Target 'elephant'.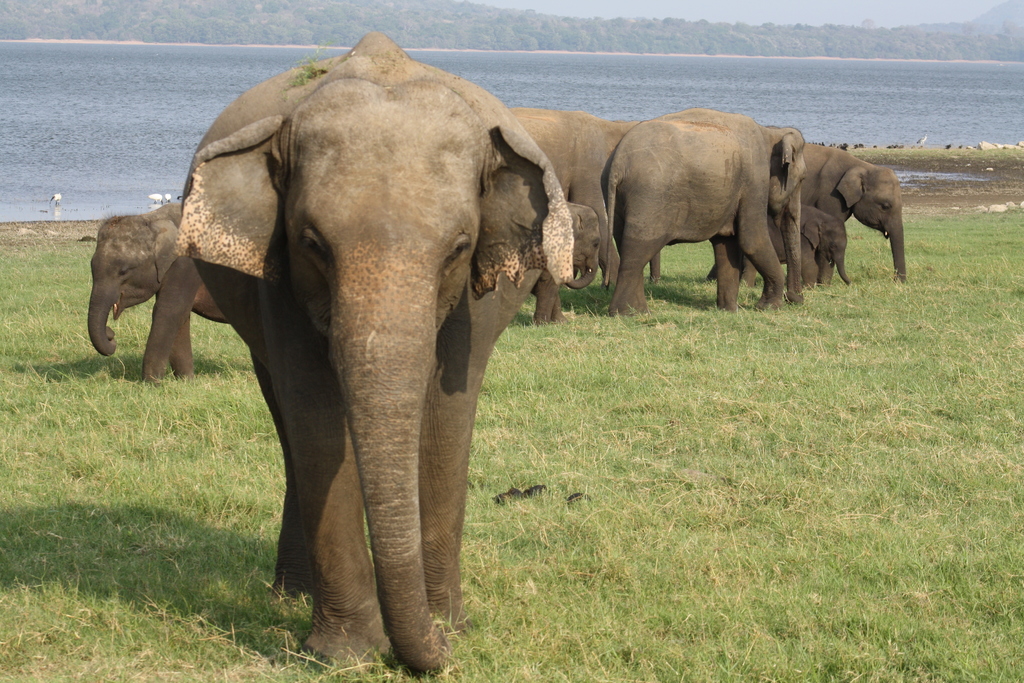
Target region: BBox(767, 136, 911, 293).
